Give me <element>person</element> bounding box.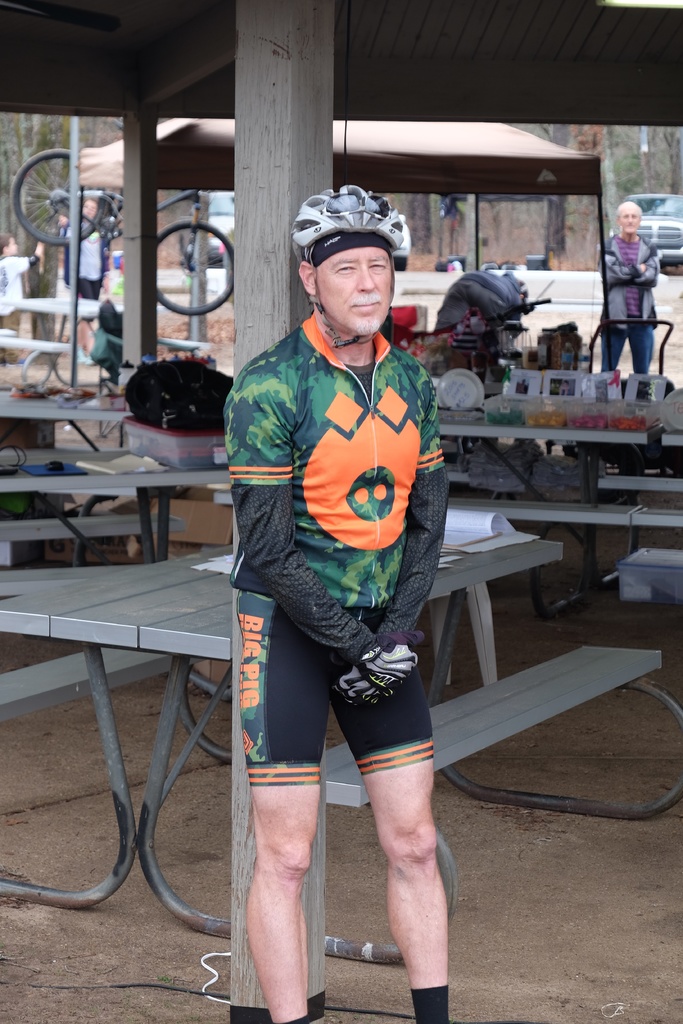
left=56, top=193, right=113, bottom=366.
